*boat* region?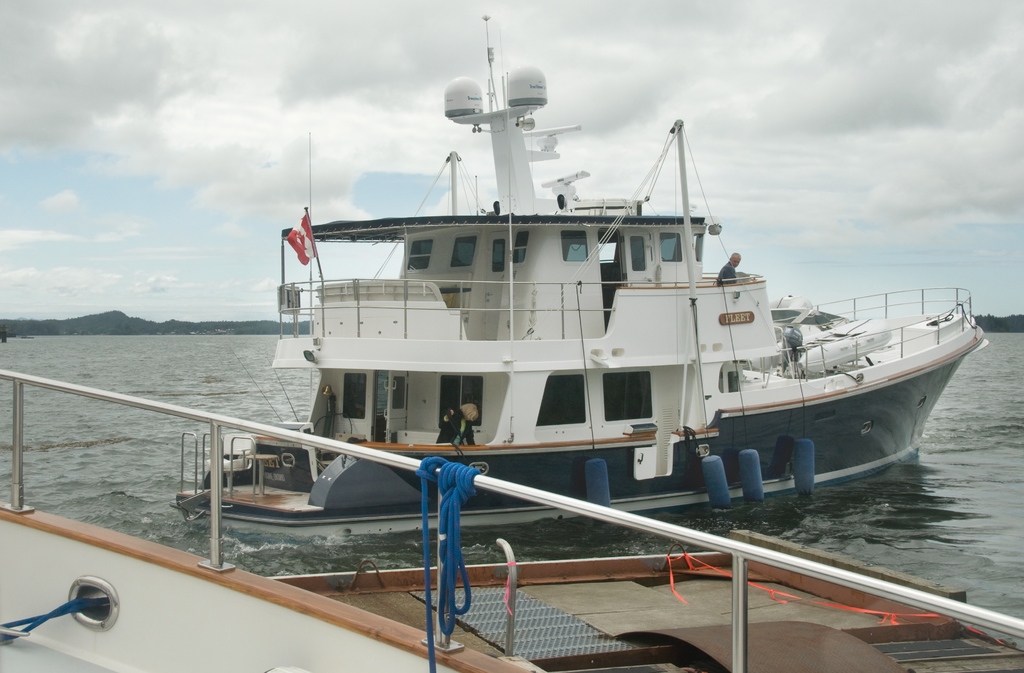
(88, 35, 1017, 592)
